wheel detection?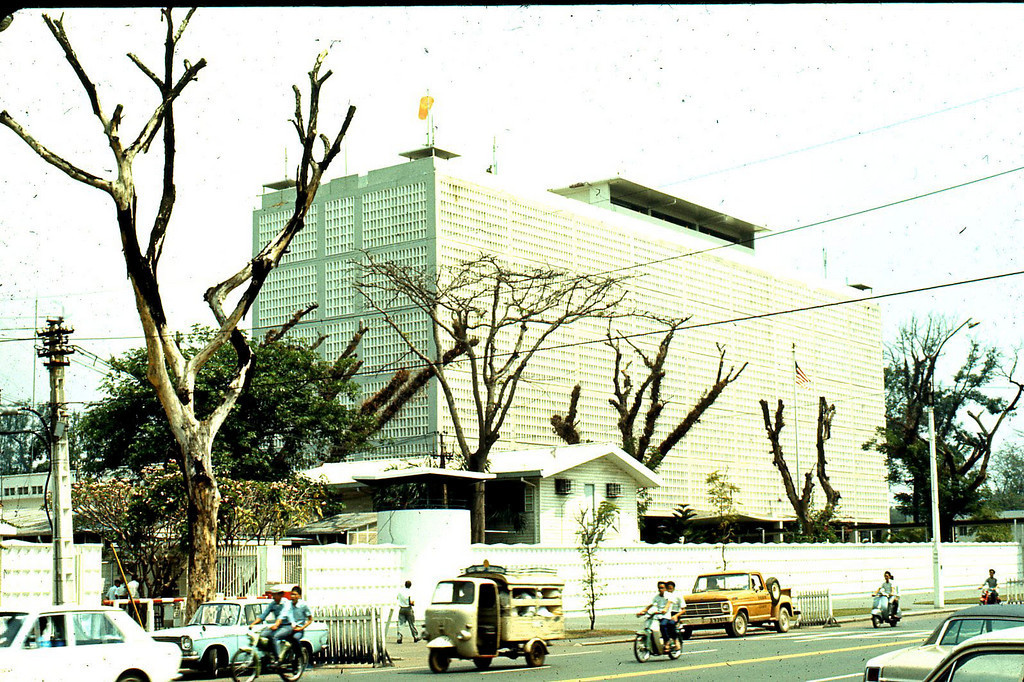
x1=473 y1=656 x2=489 y2=670
